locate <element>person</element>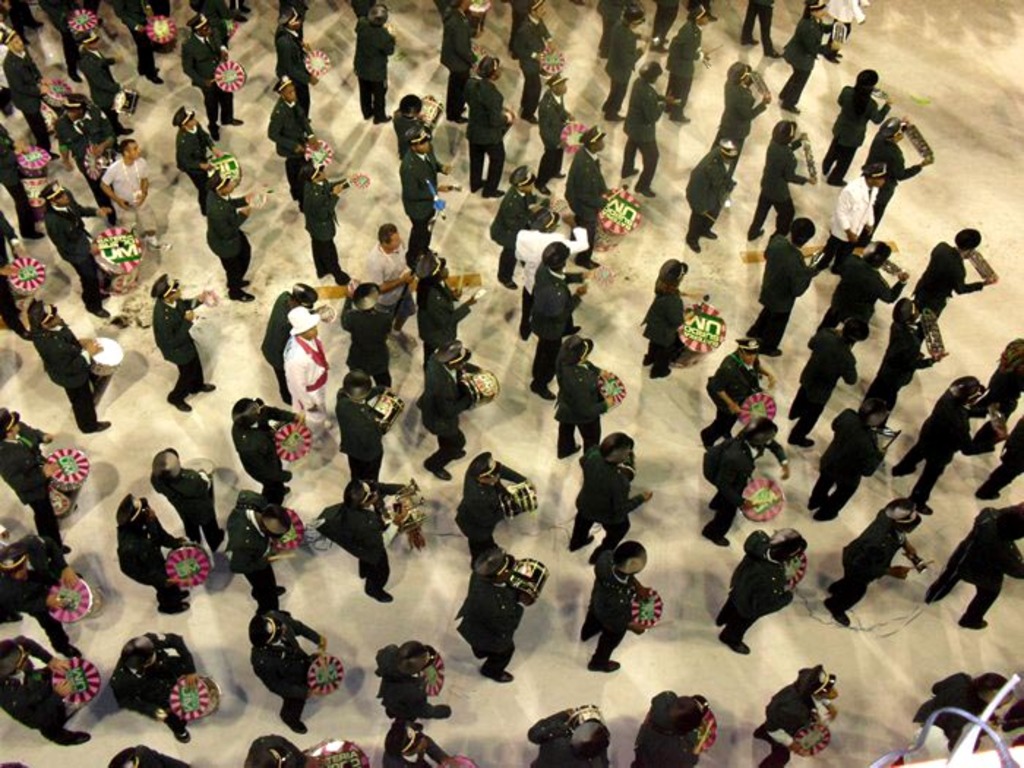
[145, 278, 212, 413]
